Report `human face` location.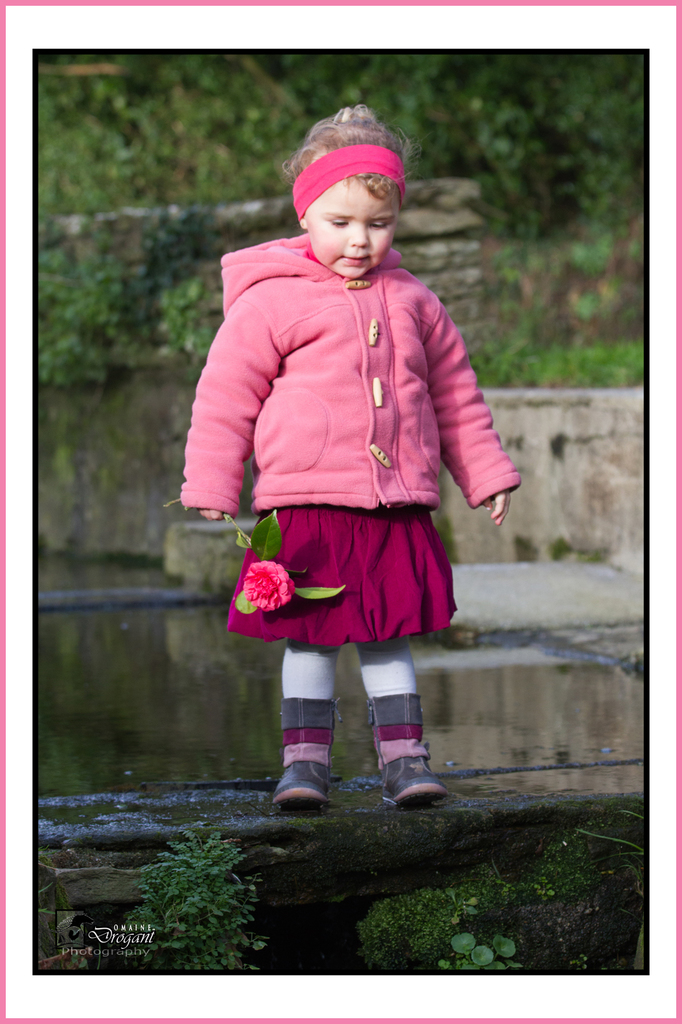
Report: box=[305, 176, 396, 283].
